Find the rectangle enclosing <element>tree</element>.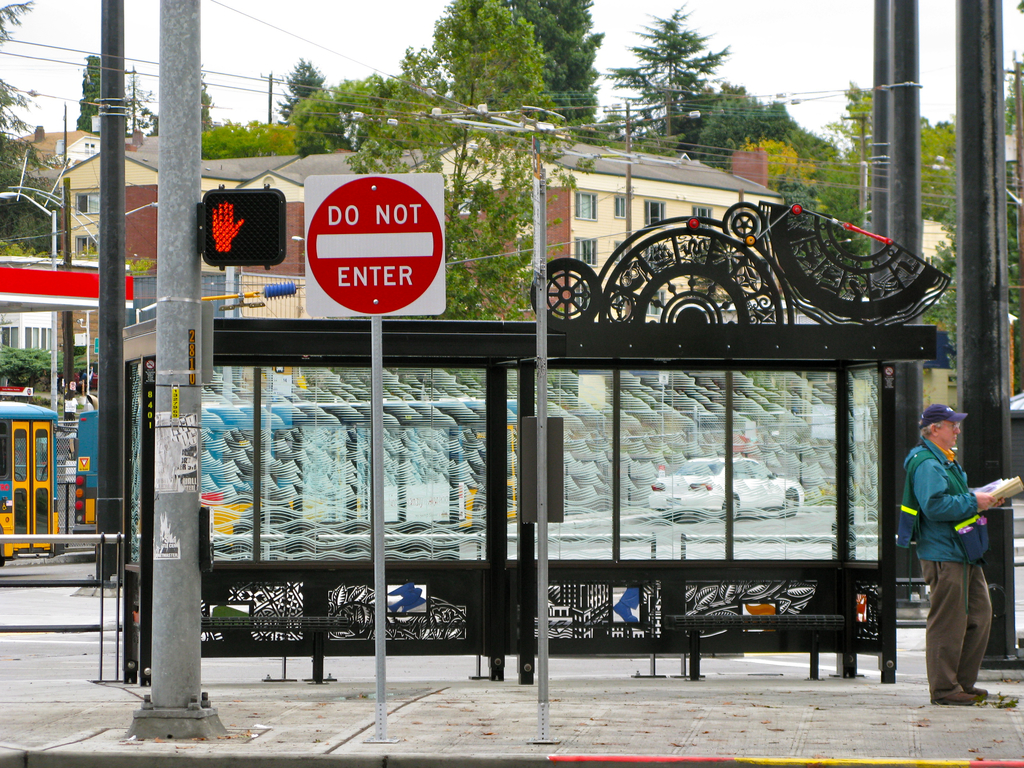
box=[77, 51, 102, 135].
